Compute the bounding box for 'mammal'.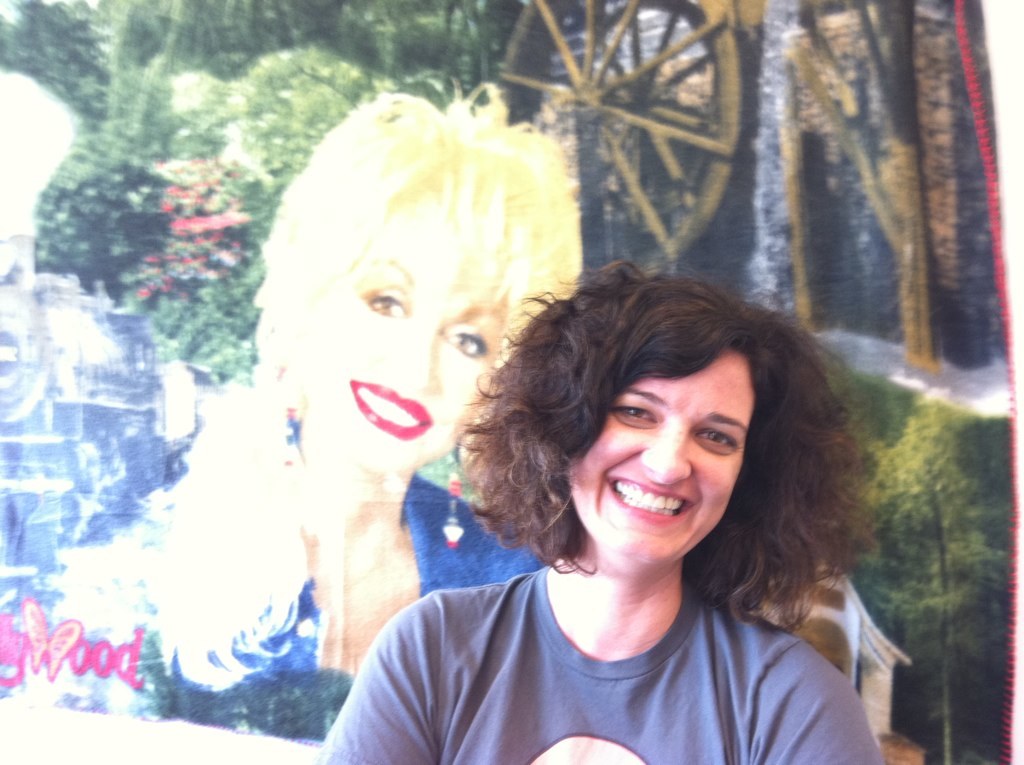
bbox(293, 214, 939, 751).
